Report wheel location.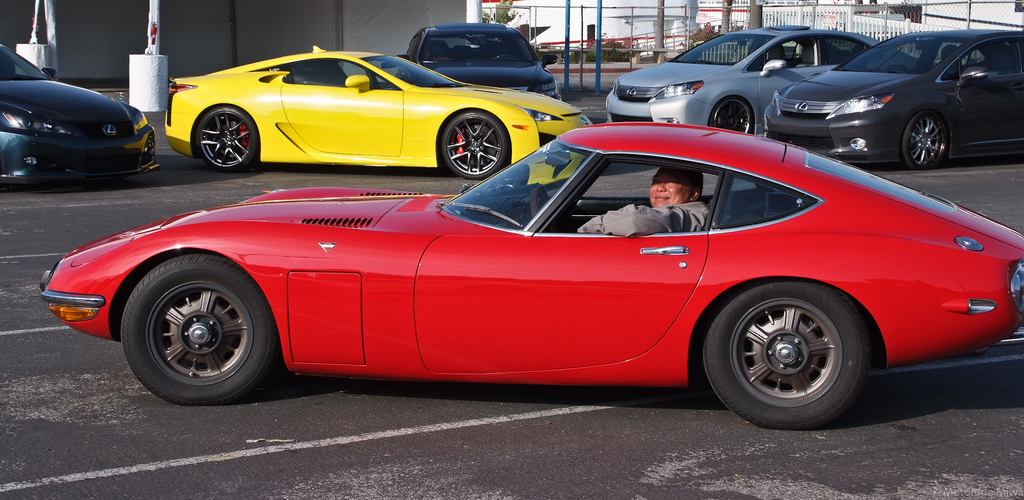
Report: select_region(700, 275, 879, 439).
